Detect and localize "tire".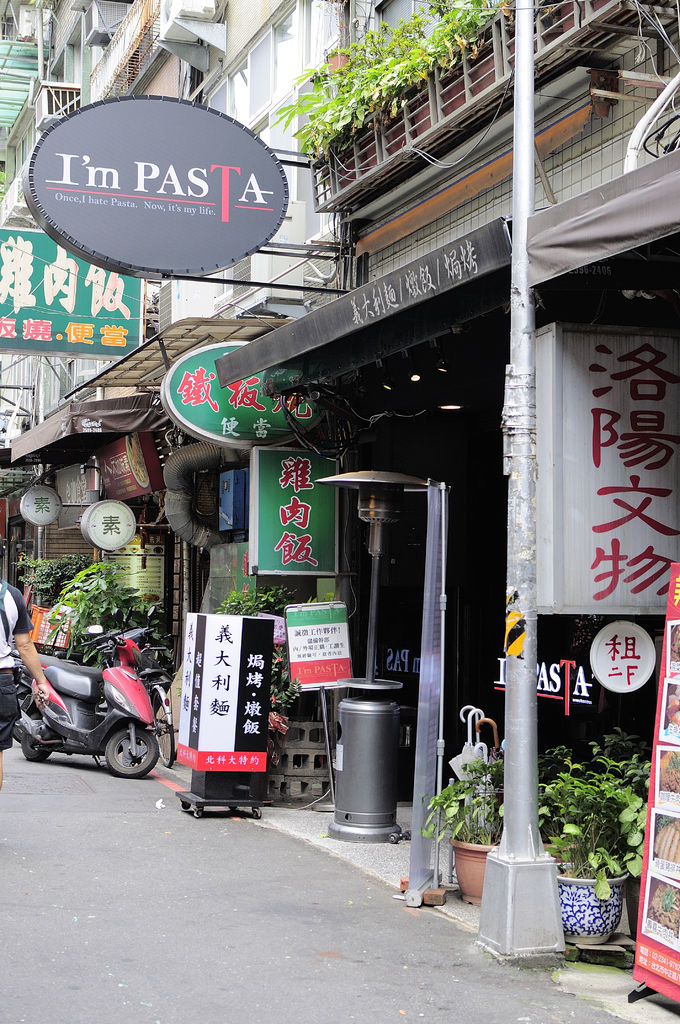
Localized at 101:722:158:772.
